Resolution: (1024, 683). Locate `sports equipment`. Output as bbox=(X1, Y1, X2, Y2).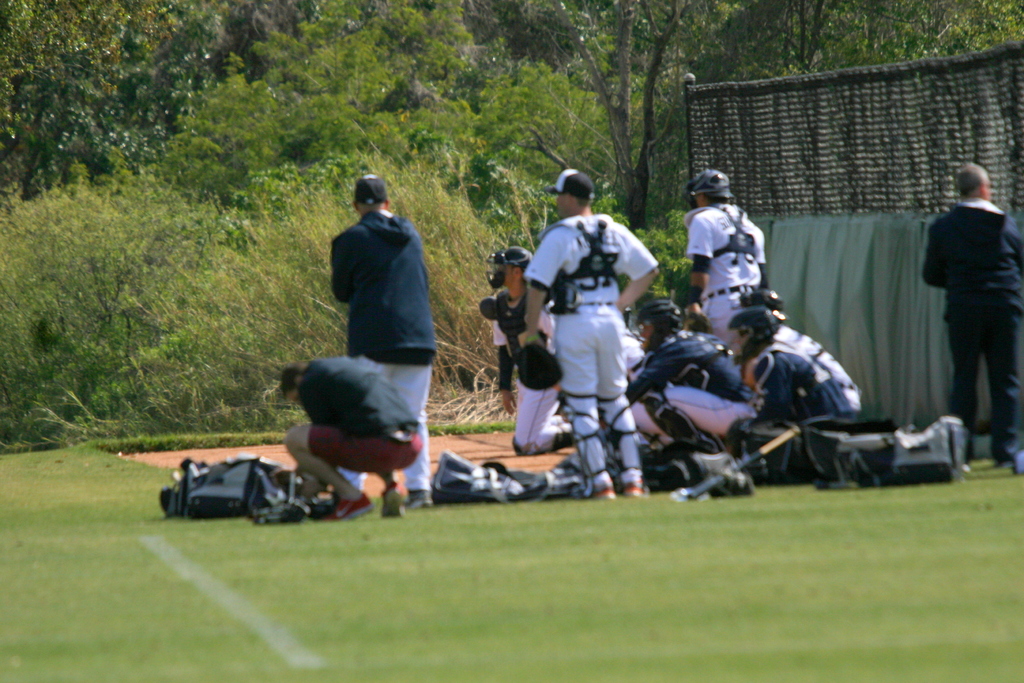
bbox=(740, 286, 781, 338).
